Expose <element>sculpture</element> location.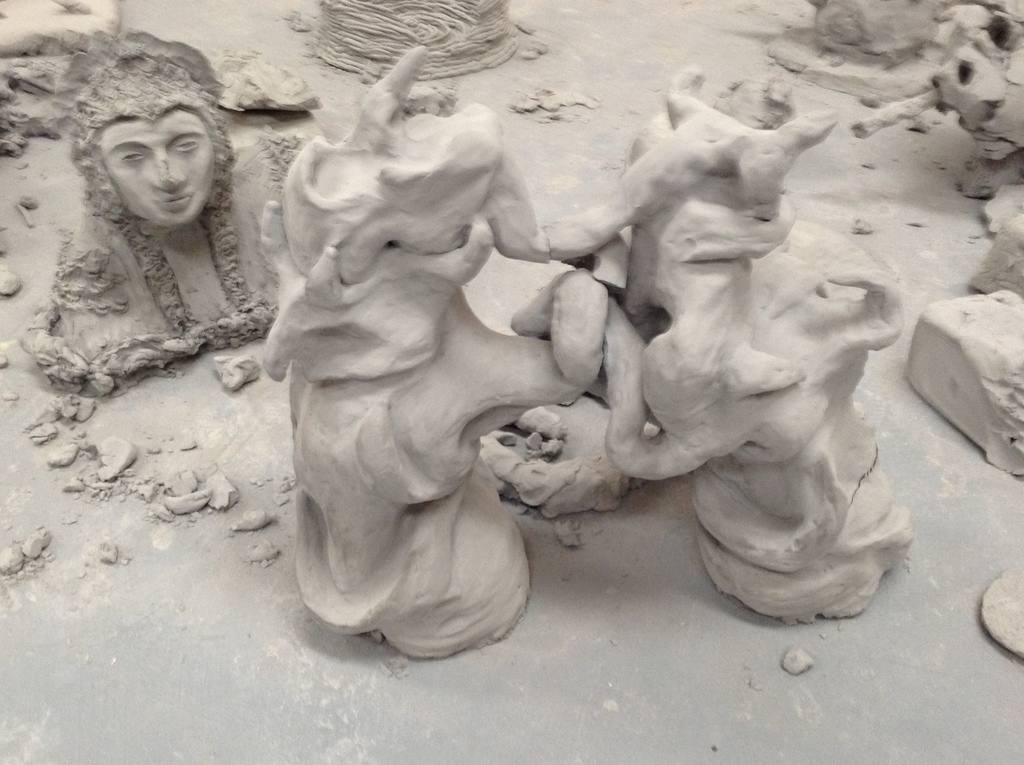
Exposed at (x1=15, y1=17, x2=278, y2=391).
